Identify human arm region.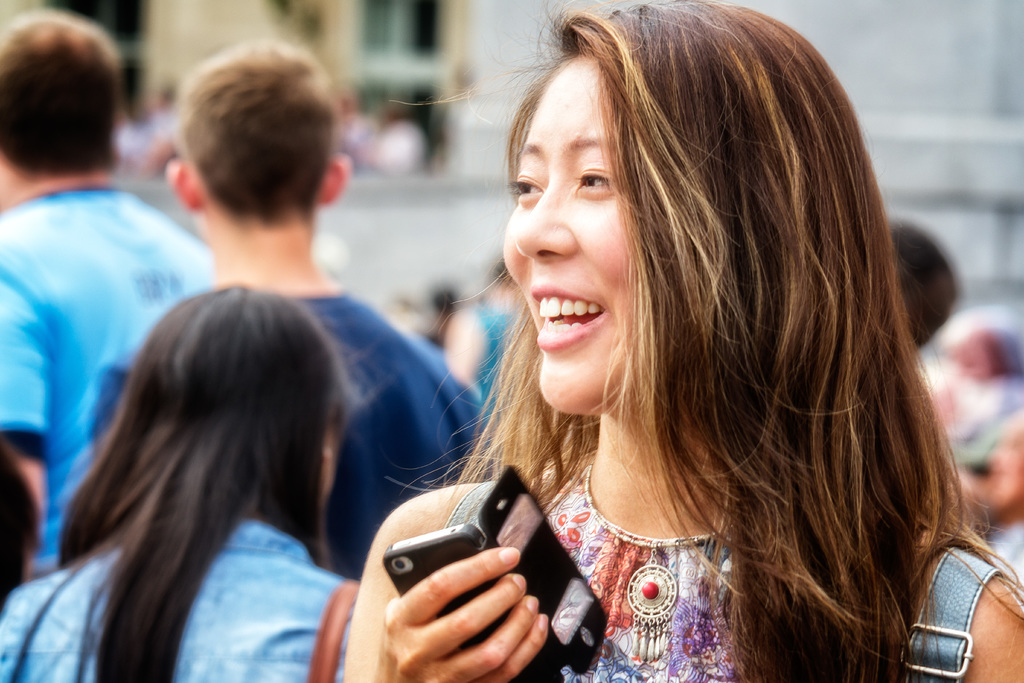
Region: [left=0, top=236, right=61, bottom=532].
